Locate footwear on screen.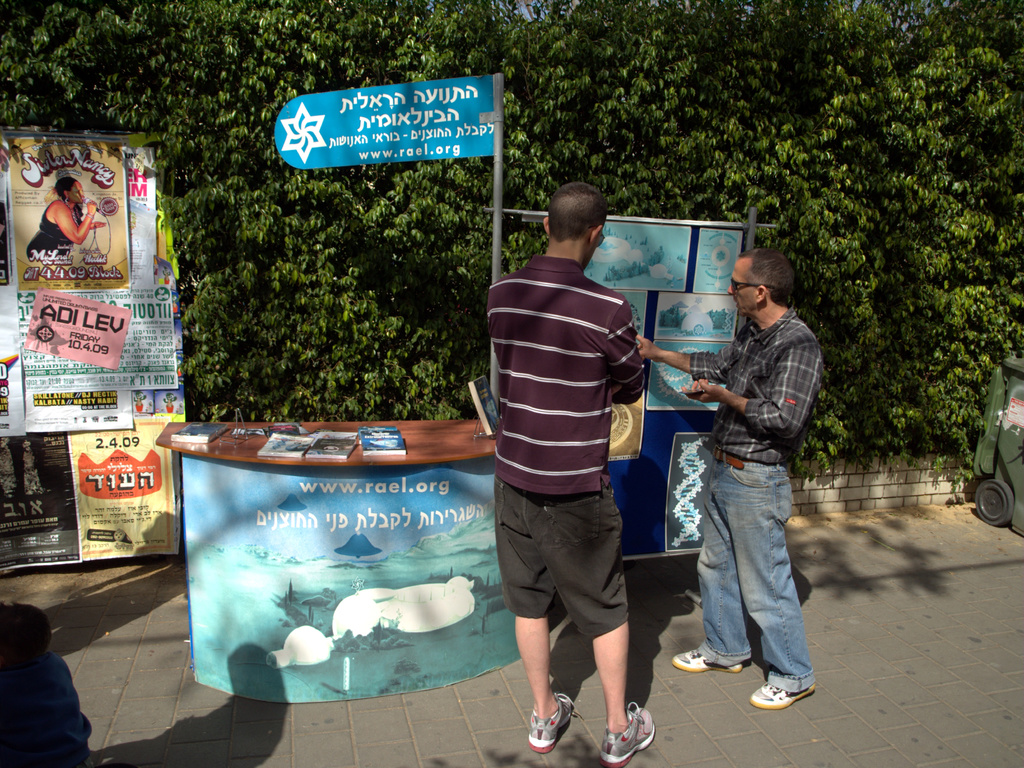
On screen at x1=527 y1=691 x2=580 y2=752.
